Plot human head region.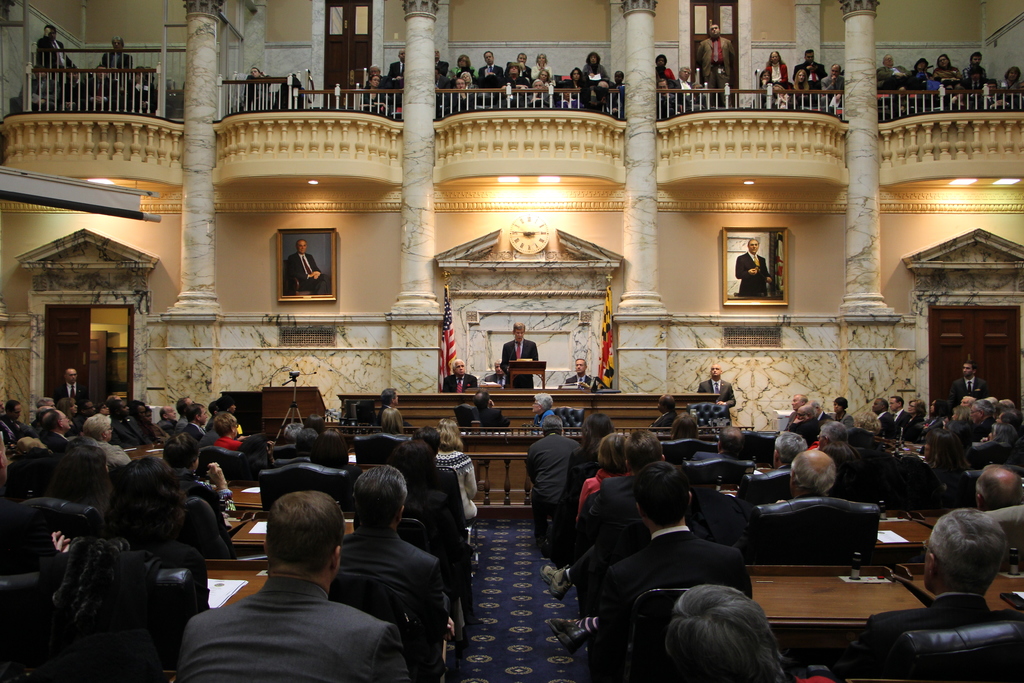
Plotted at 924, 506, 1011, 594.
